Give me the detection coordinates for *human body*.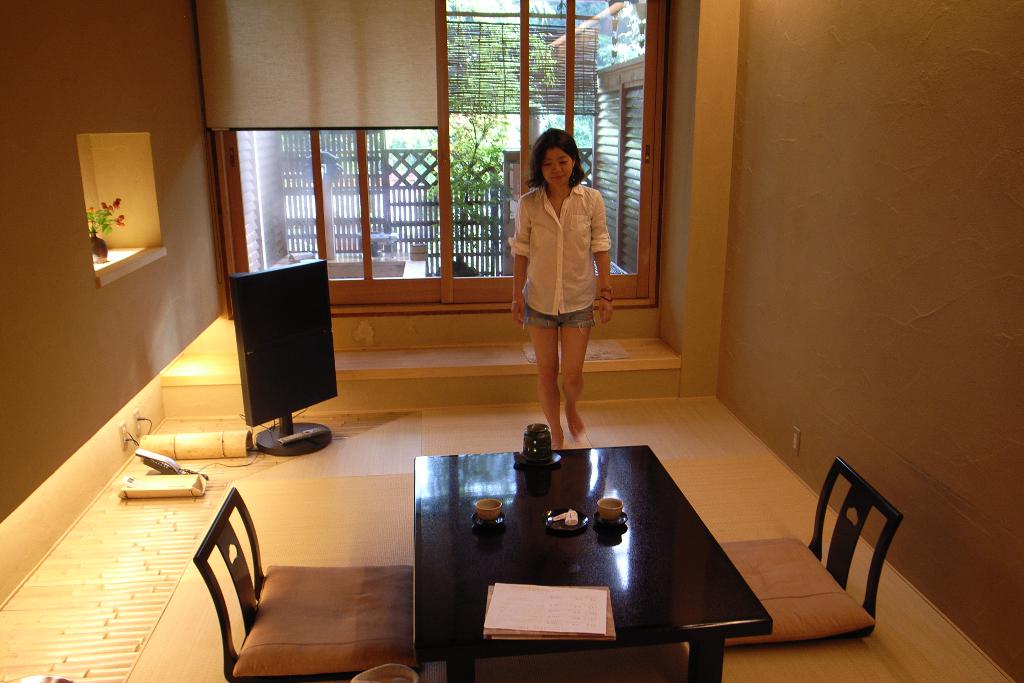
[505,156,621,461].
